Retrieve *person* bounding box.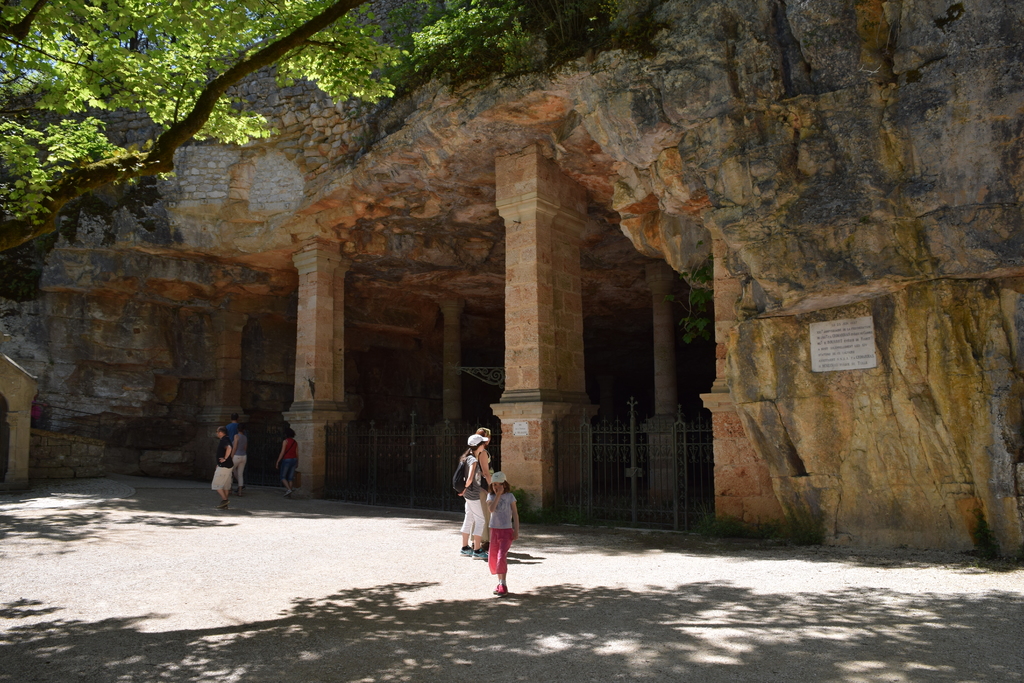
Bounding box: bbox=(459, 432, 488, 560).
